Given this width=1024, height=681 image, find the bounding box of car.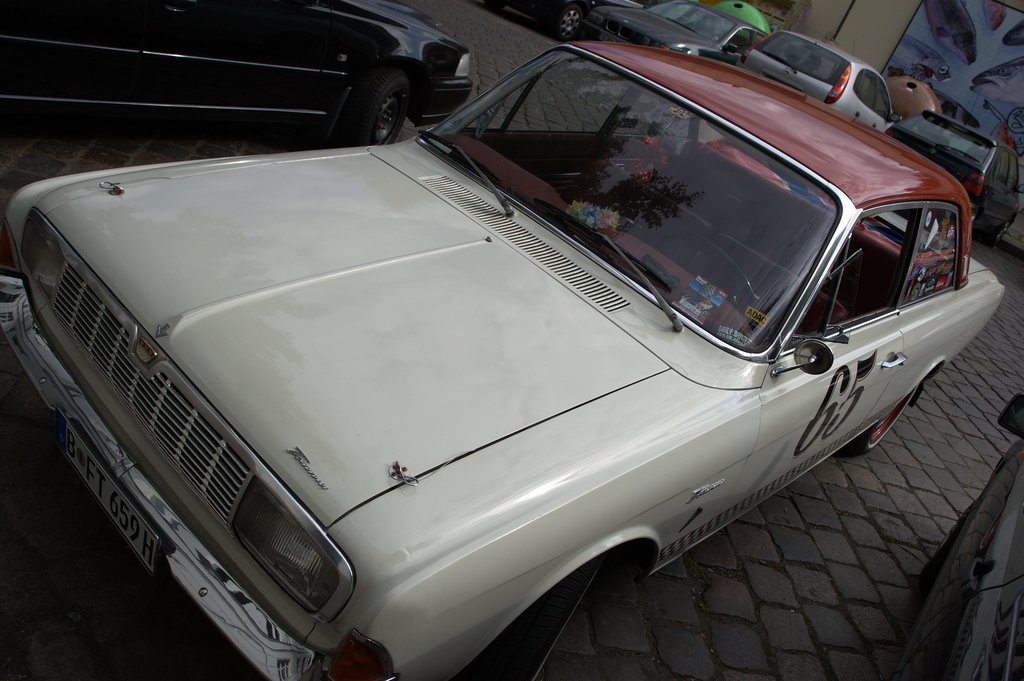
{"x1": 883, "y1": 110, "x2": 1023, "y2": 242}.
